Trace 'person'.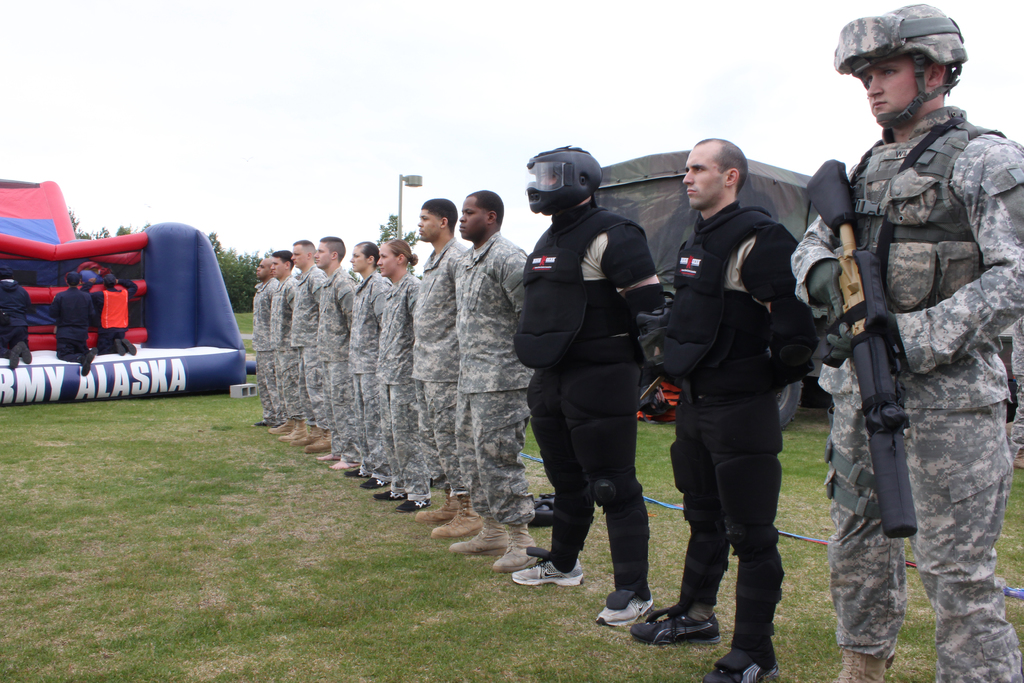
Traced to bbox(252, 259, 284, 425).
